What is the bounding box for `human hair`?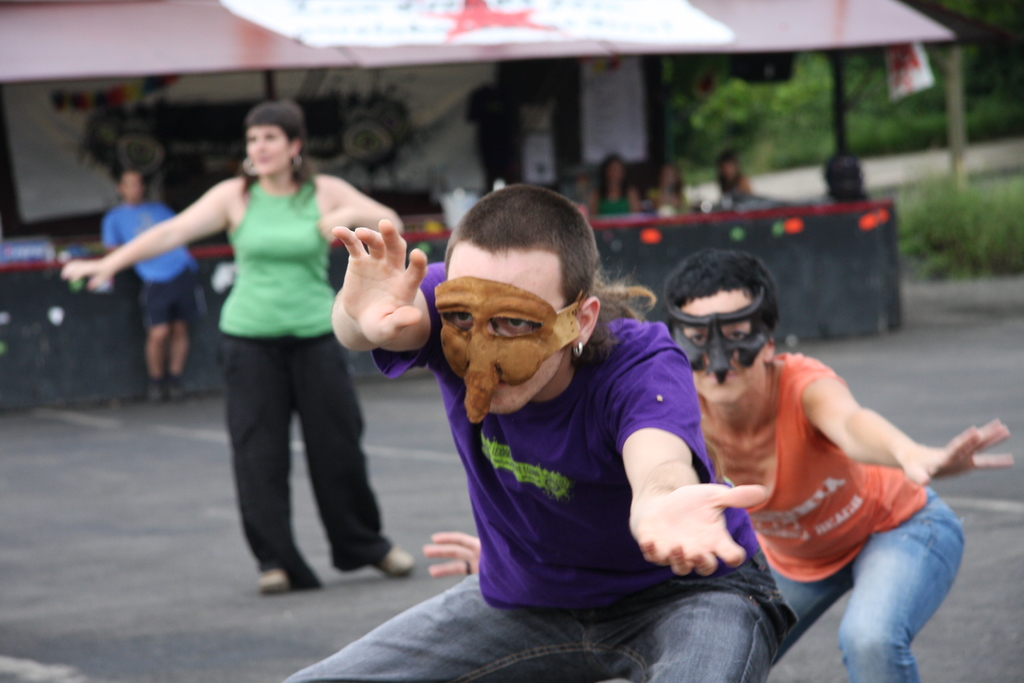
pyautogui.locateOnScreen(664, 251, 778, 332).
